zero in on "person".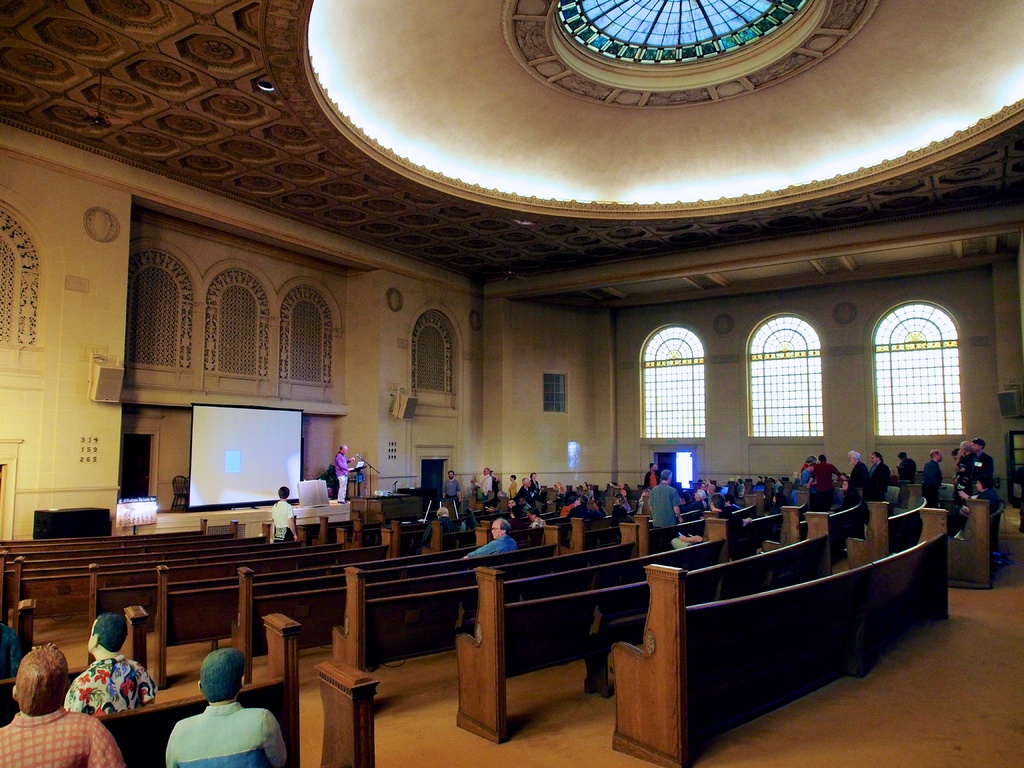
Zeroed in: bbox=[271, 487, 298, 543].
